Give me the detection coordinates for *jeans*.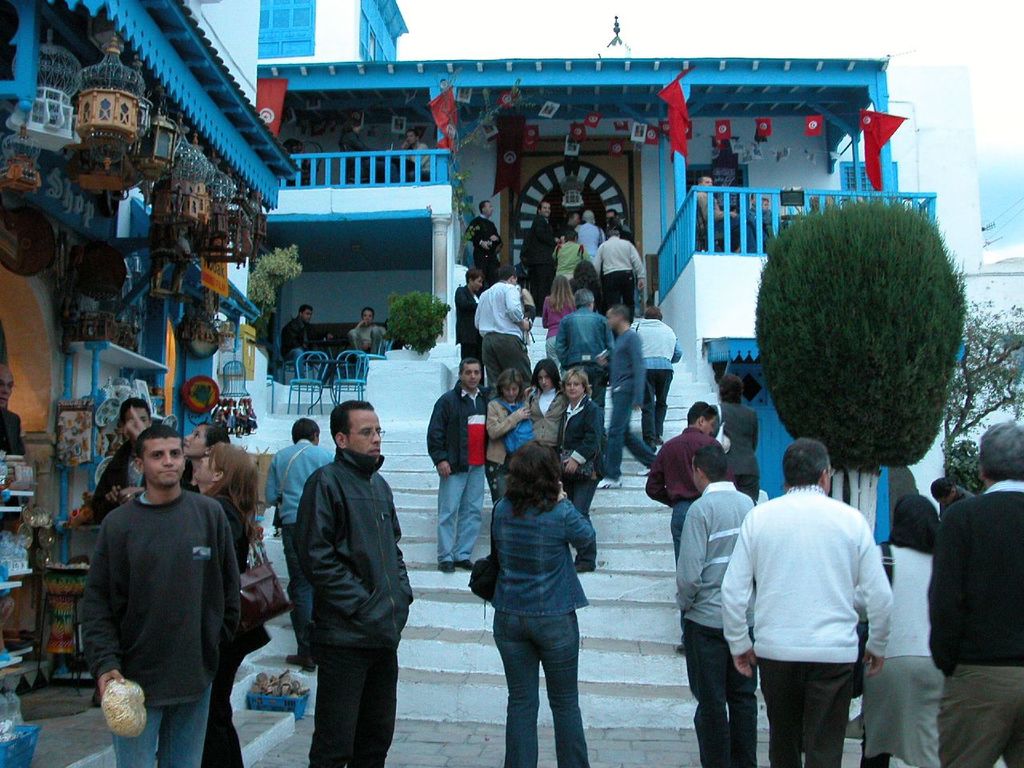
locate(562, 472, 602, 524).
